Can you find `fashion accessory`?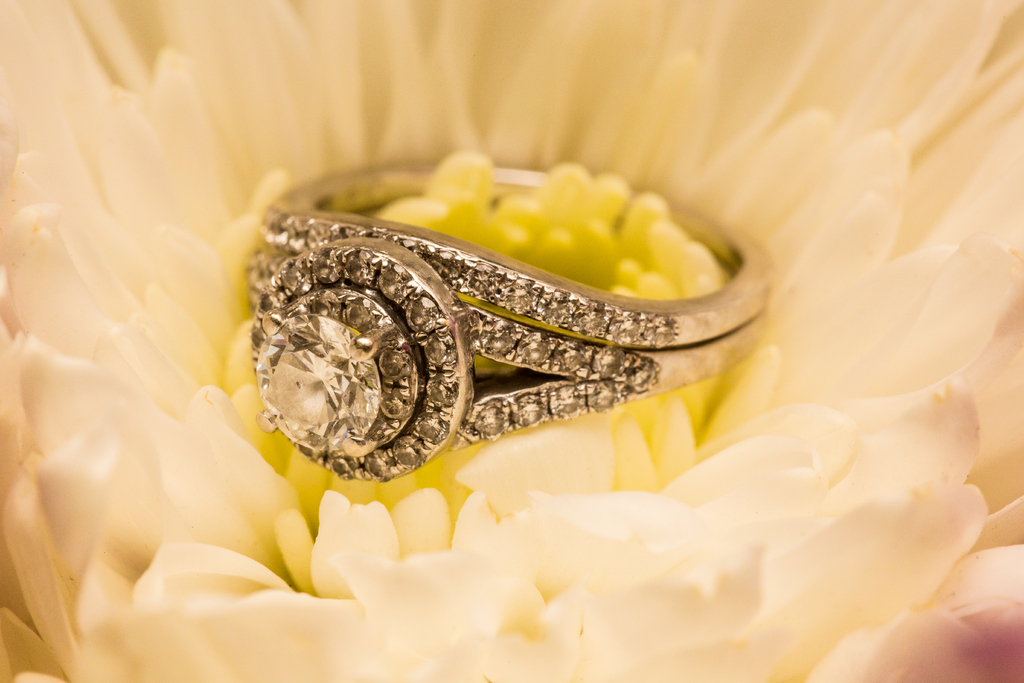
Yes, bounding box: 243/159/774/492.
